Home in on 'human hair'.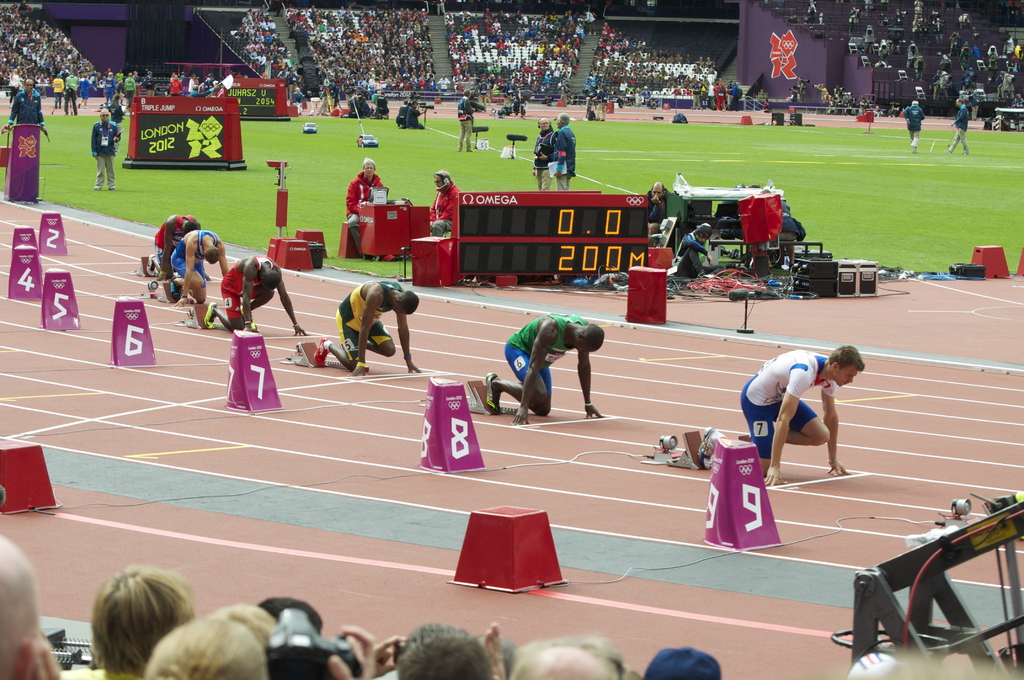
Homed in at [395,291,420,317].
